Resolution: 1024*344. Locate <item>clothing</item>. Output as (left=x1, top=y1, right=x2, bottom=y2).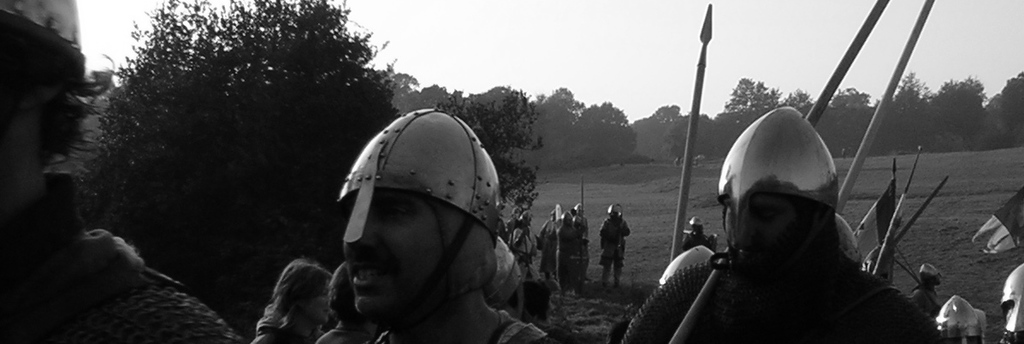
(left=601, top=218, right=629, bottom=270).
